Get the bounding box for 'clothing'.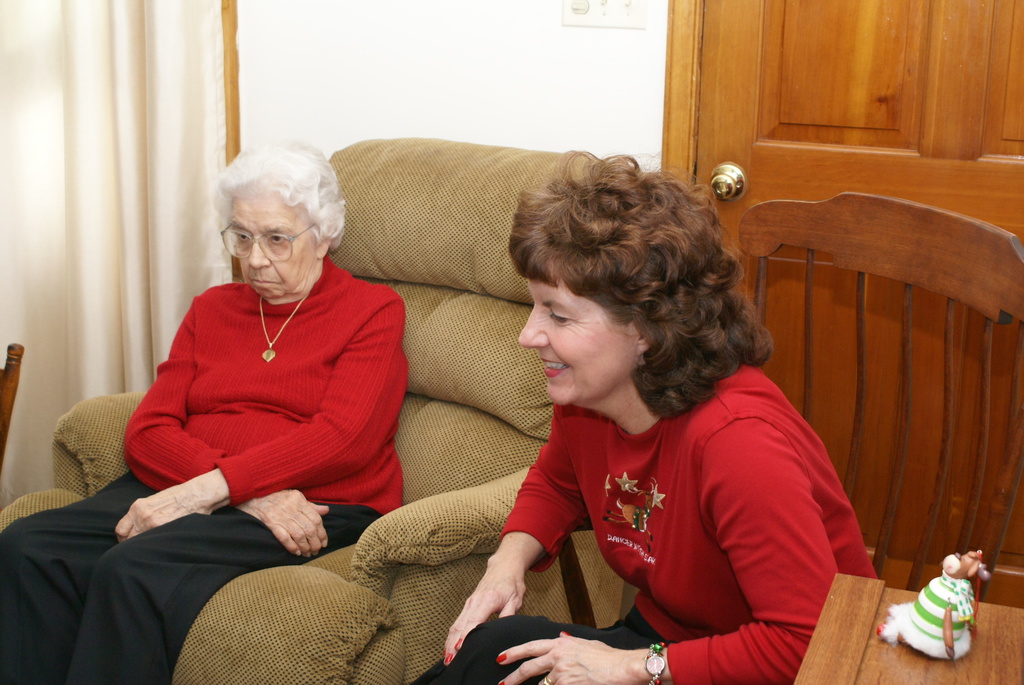
<box>0,258,410,684</box>.
